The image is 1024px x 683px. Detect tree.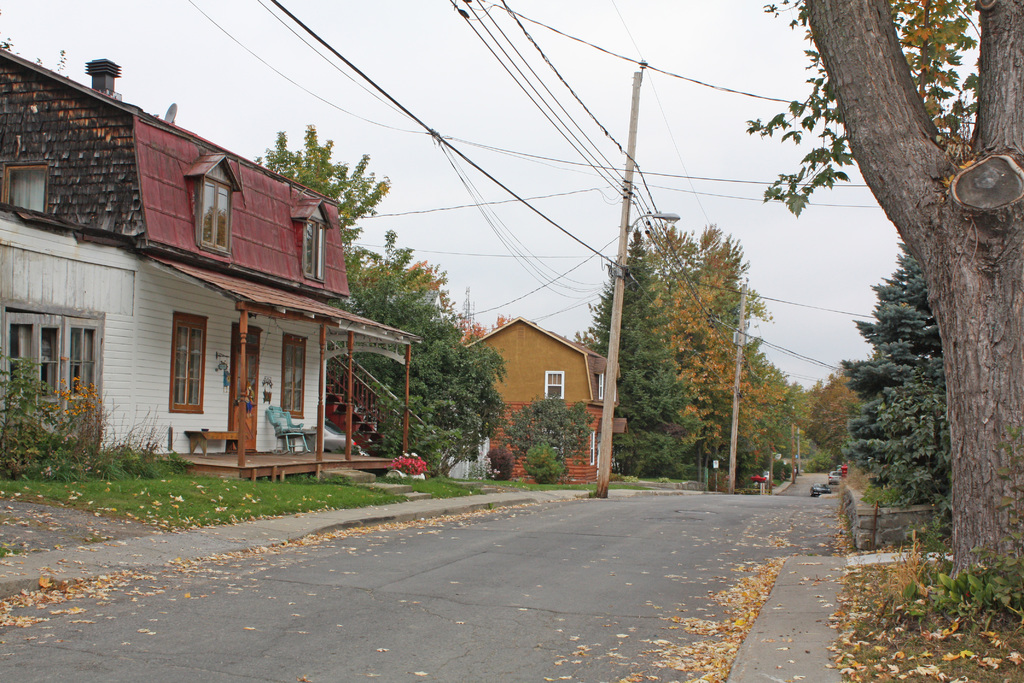
Detection: rect(472, 308, 530, 344).
